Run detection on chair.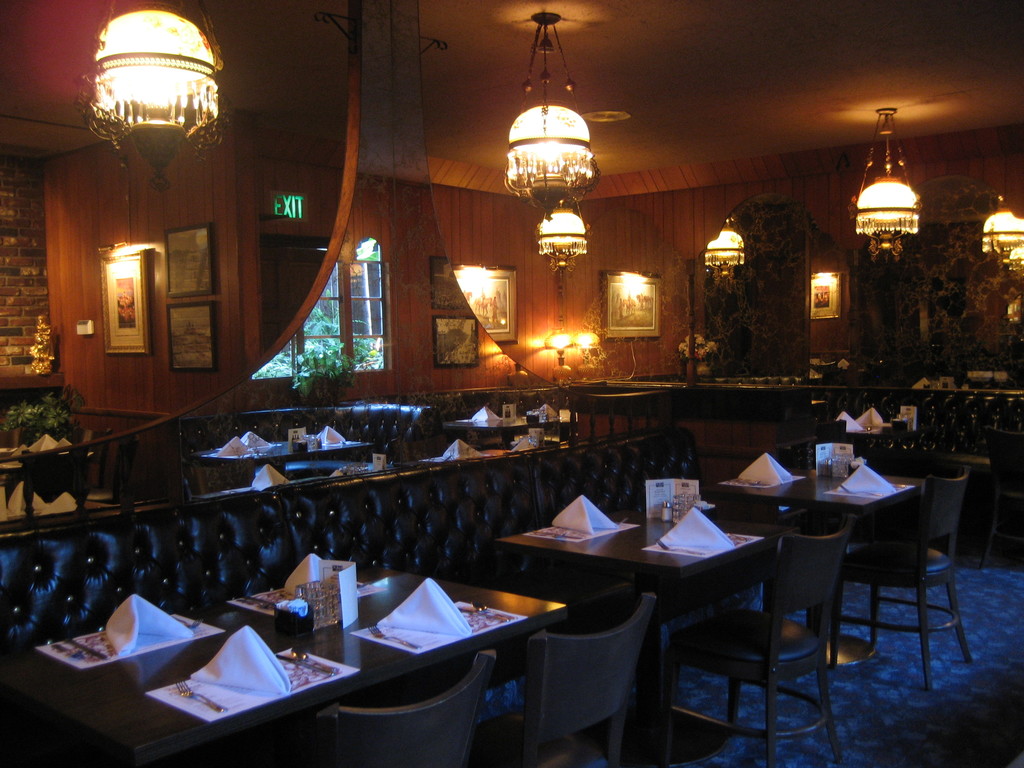
Result: (left=662, top=513, right=852, bottom=767).
